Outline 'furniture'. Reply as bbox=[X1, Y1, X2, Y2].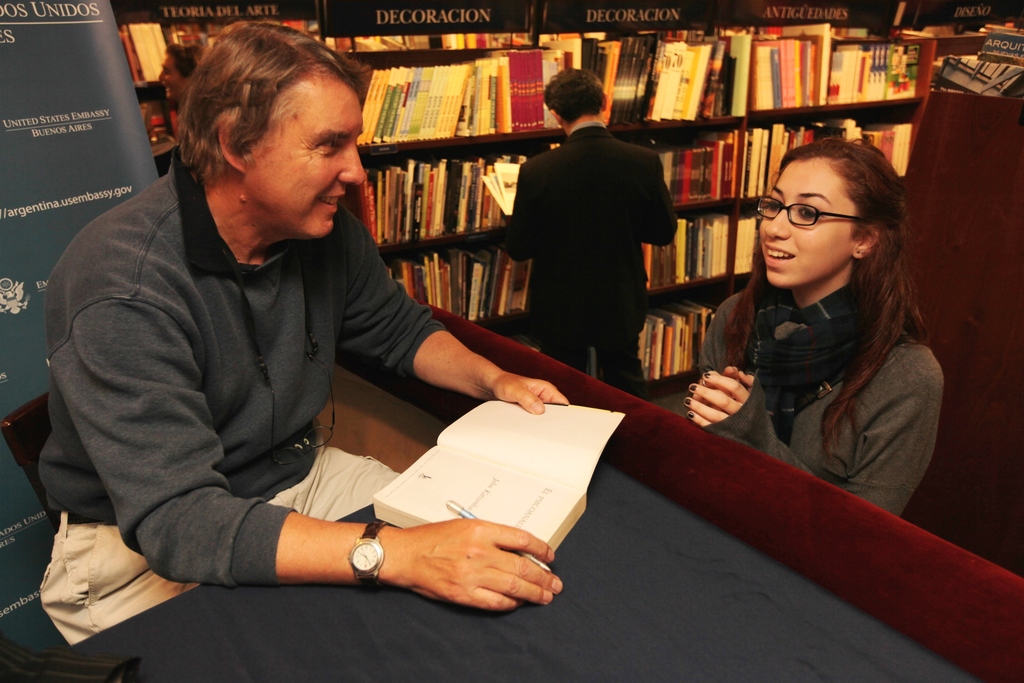
bbox=[44, 458, 981, 682].
